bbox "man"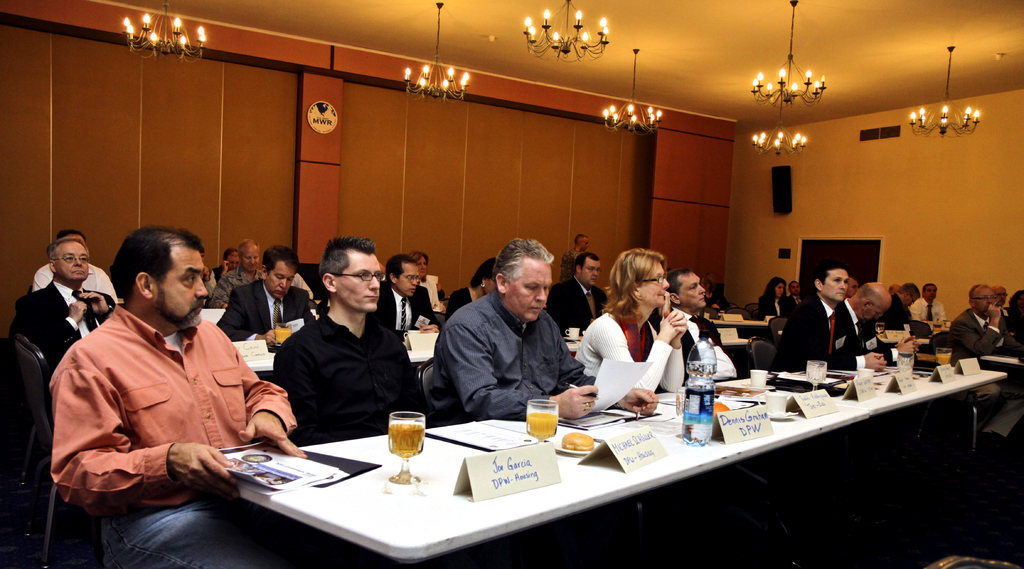
<bbox>199, 244, 210, 278</bbox>
